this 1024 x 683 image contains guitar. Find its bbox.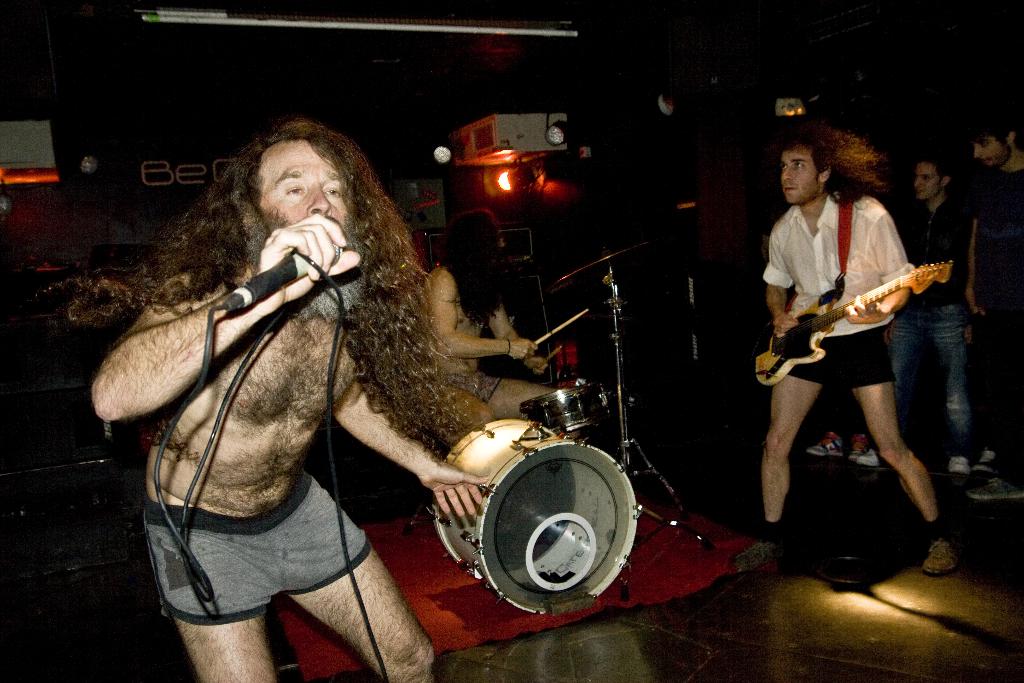
<bbox>749, 248, 965, 376</bbox>.
